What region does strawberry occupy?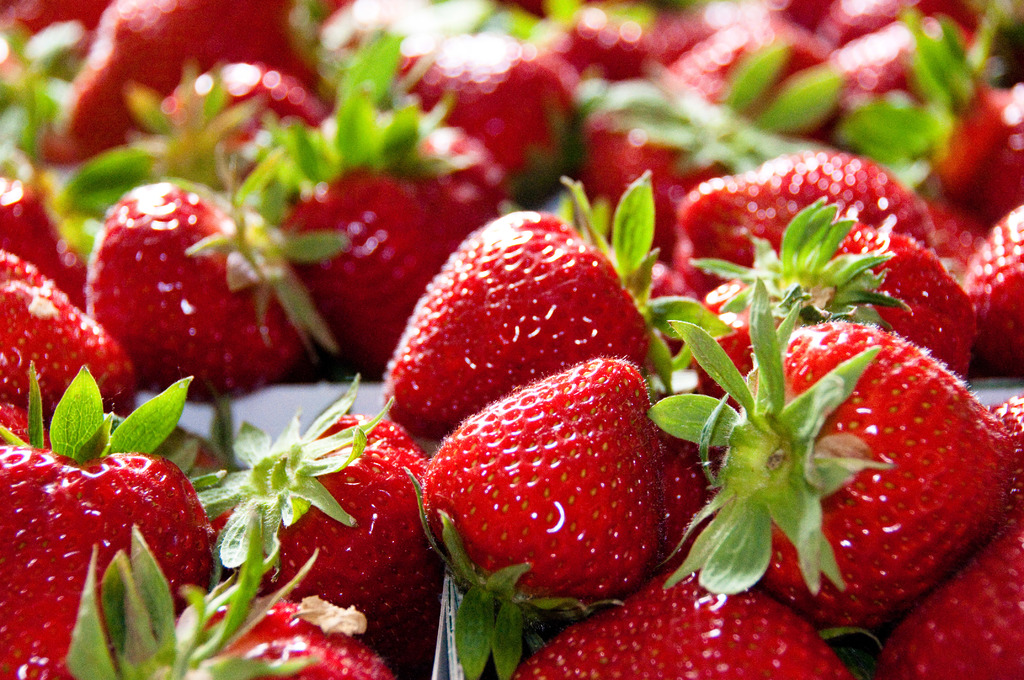
crop(0, 240, 136, 412).
